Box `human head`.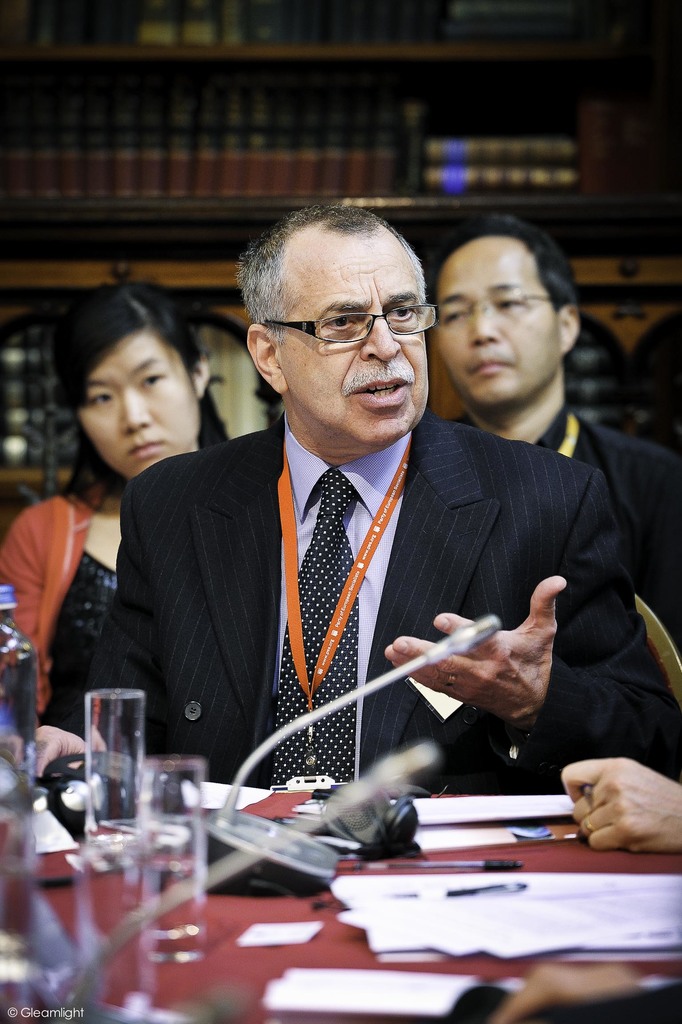
select_region(234, 198, 439, 449).
